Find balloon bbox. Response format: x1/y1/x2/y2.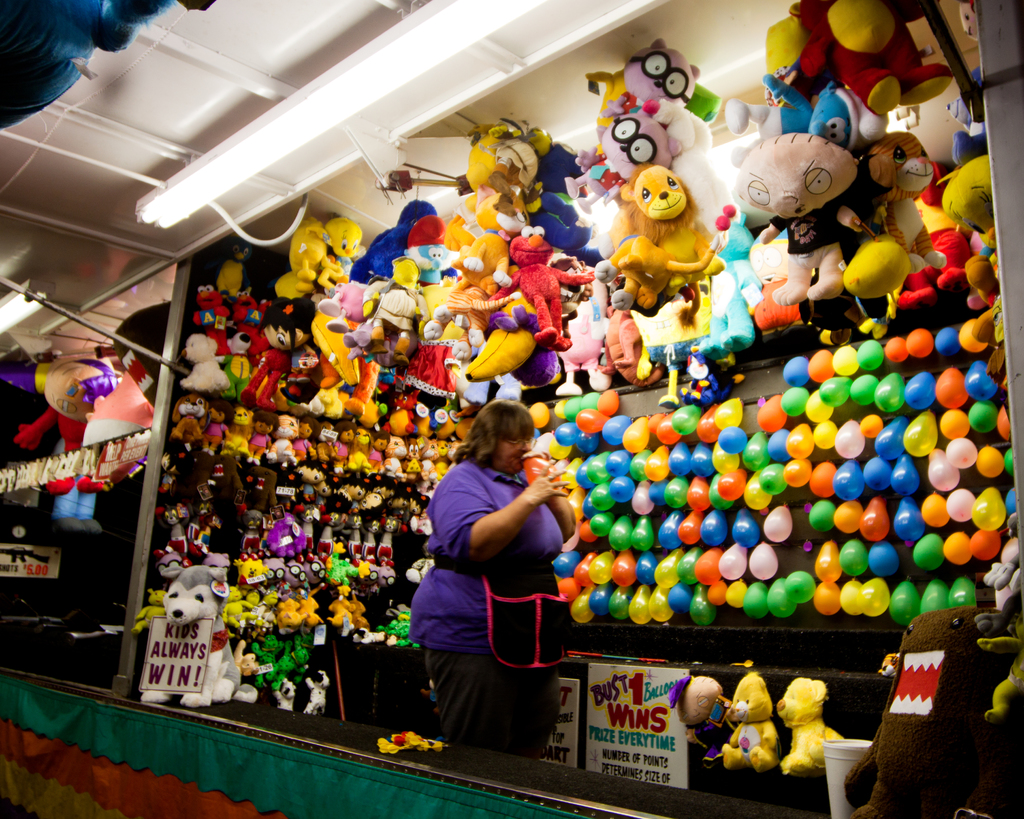
703/509/728/547.
